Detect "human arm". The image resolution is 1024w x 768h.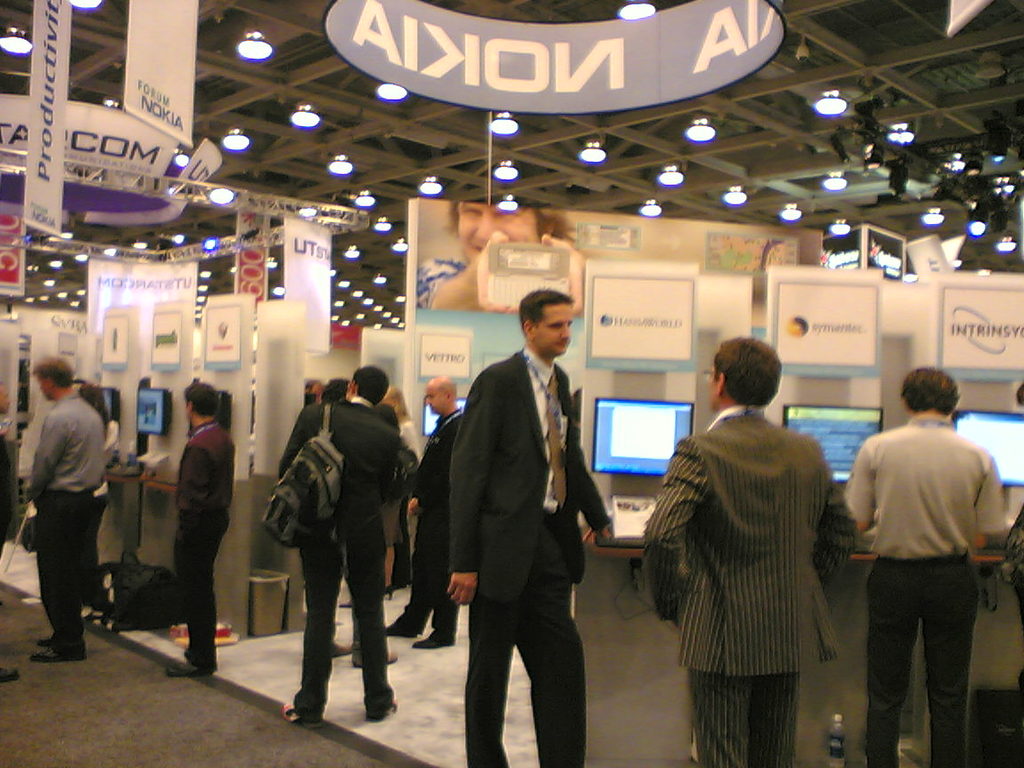
x1=273 y1=406 x2=310 y2=485.
